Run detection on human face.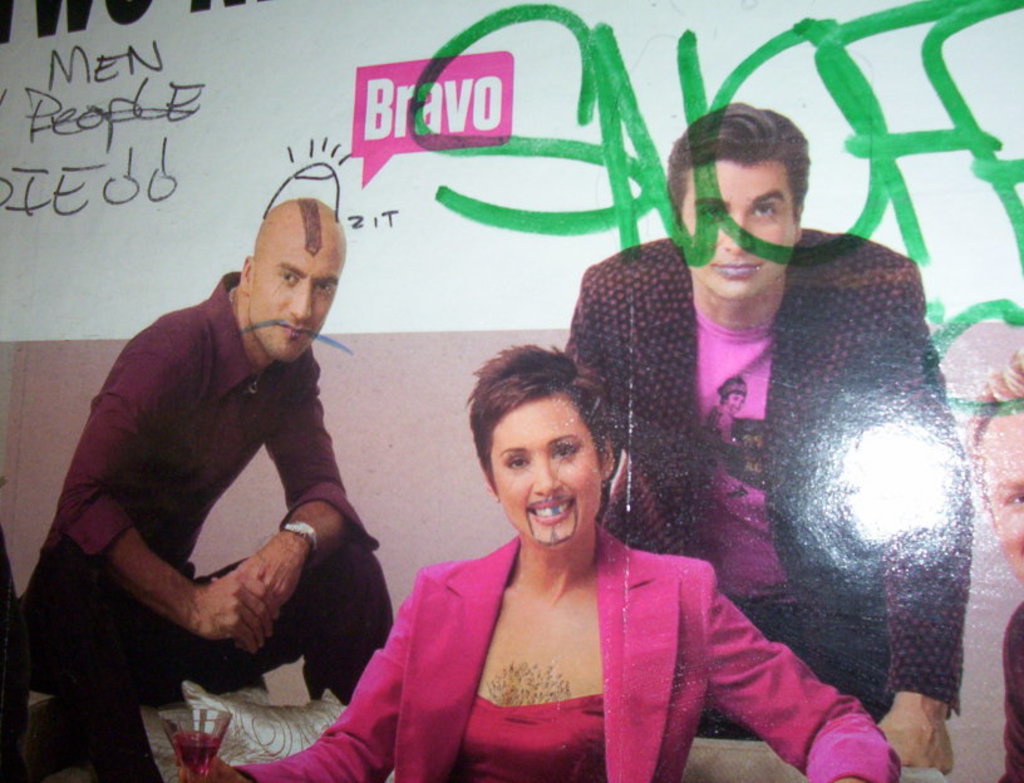
Result: x1=980, y1=413, x2=1023, y2=582.
